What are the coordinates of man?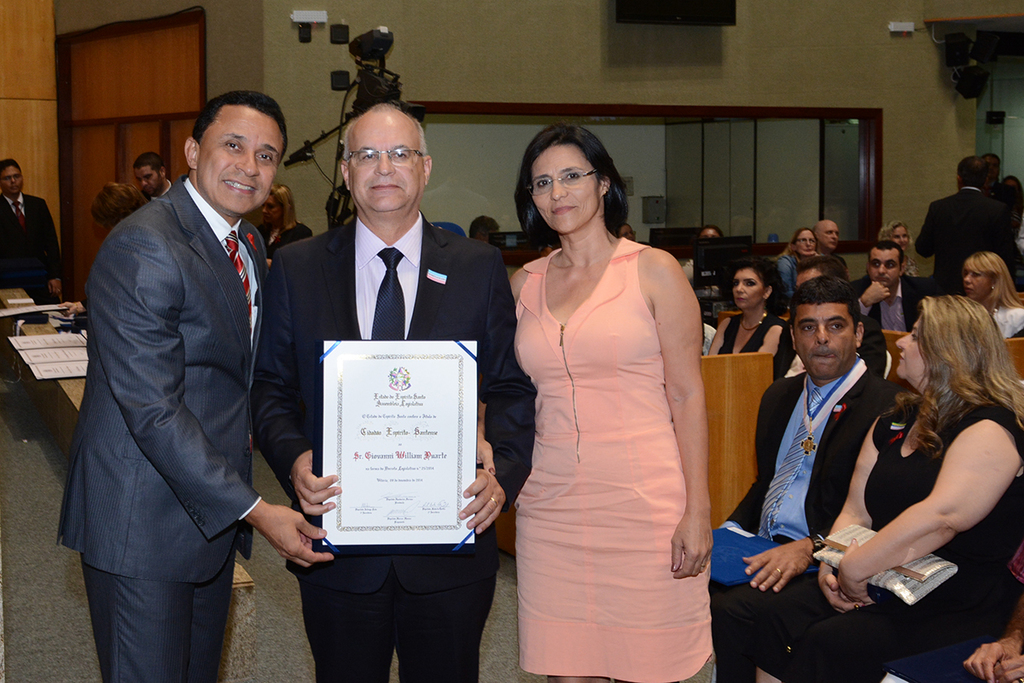
{"x1": 54, "y1": 45, "x2": 300, "y2": 682}.
